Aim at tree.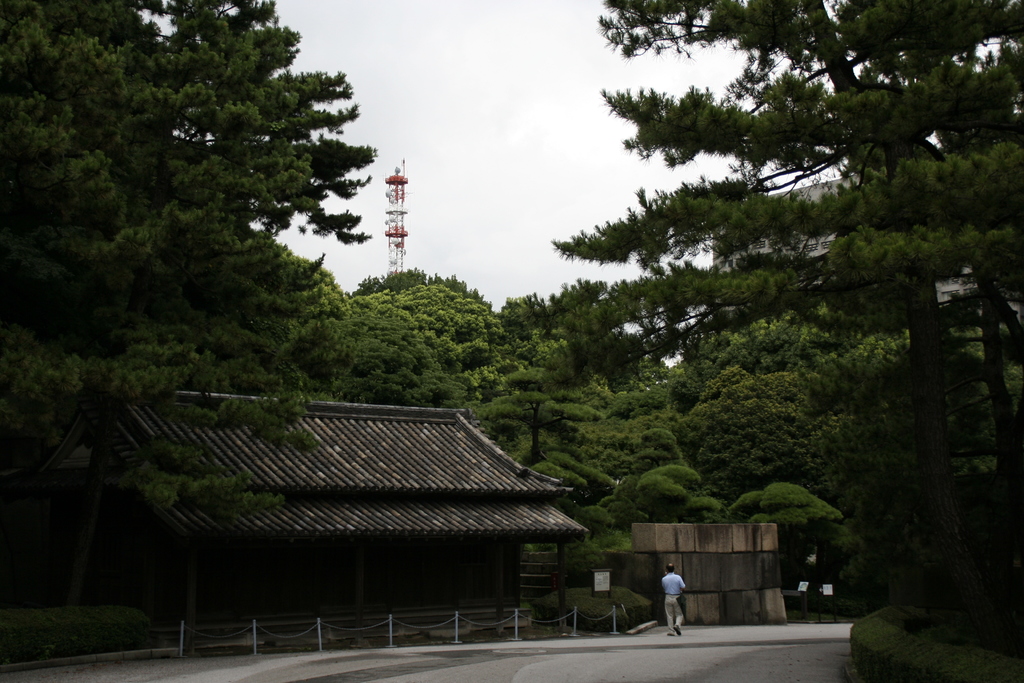
Aimed at 31,31,386,406.
